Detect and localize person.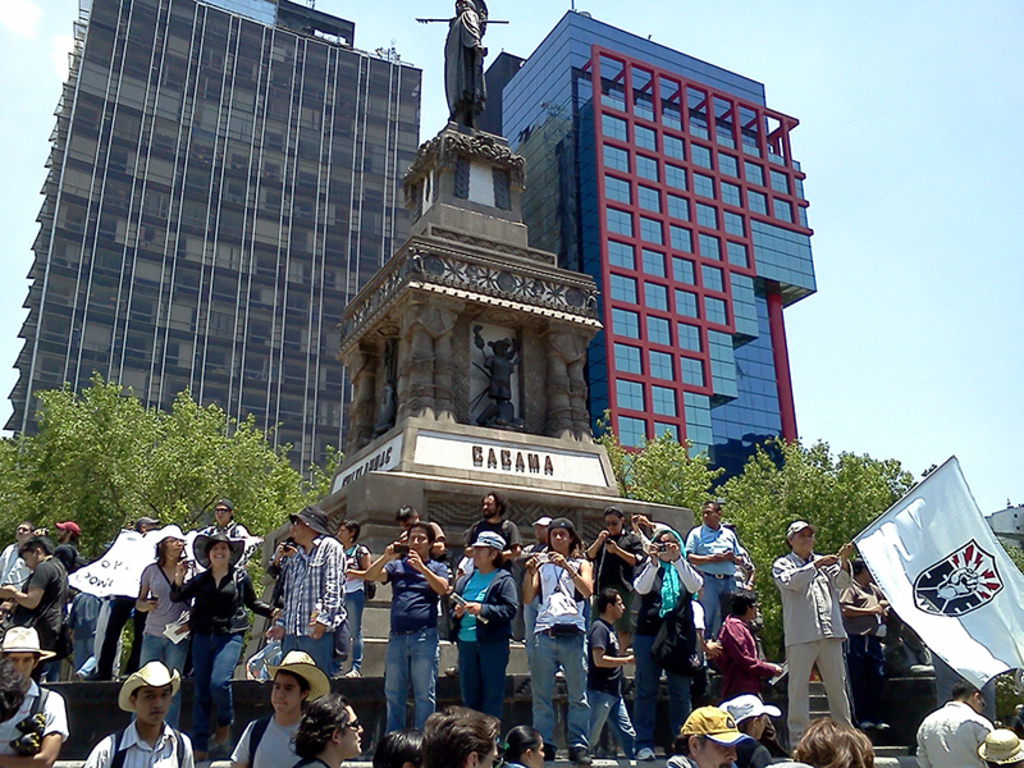
Localized at 504/508/564/557.
